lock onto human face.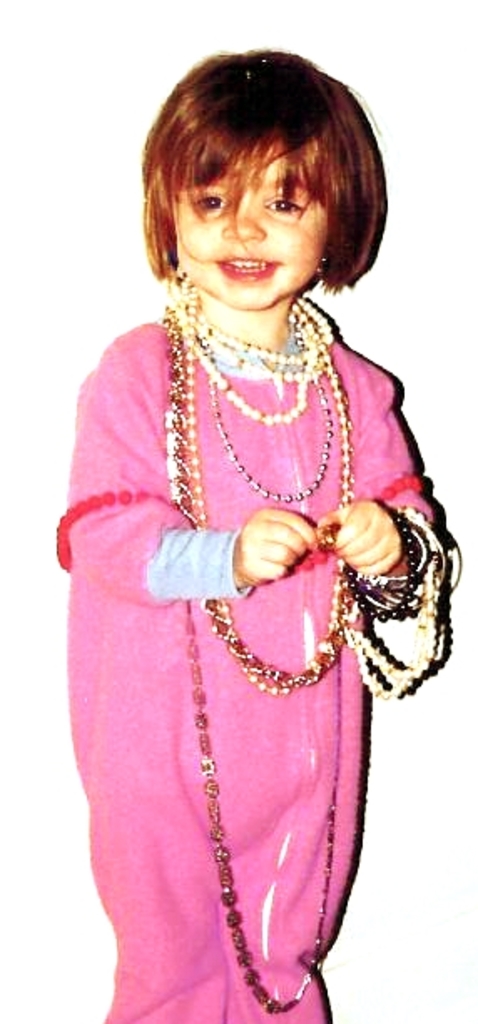
Locked: bbox(179, 150, 326, 319).
